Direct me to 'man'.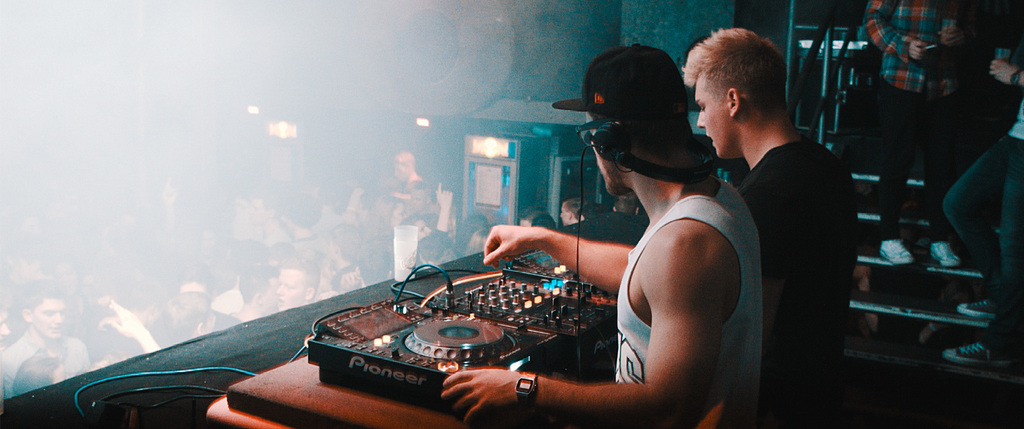
Direction: [392,149,420,182].
